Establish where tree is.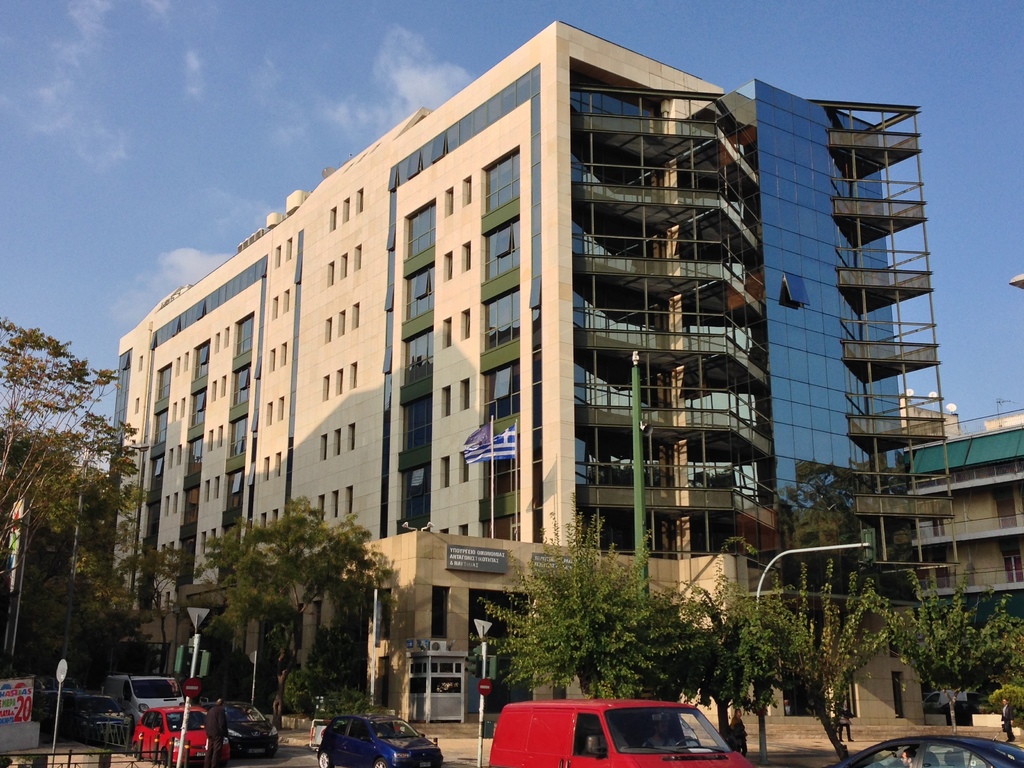
Established at 12, 282, 125, 701.
